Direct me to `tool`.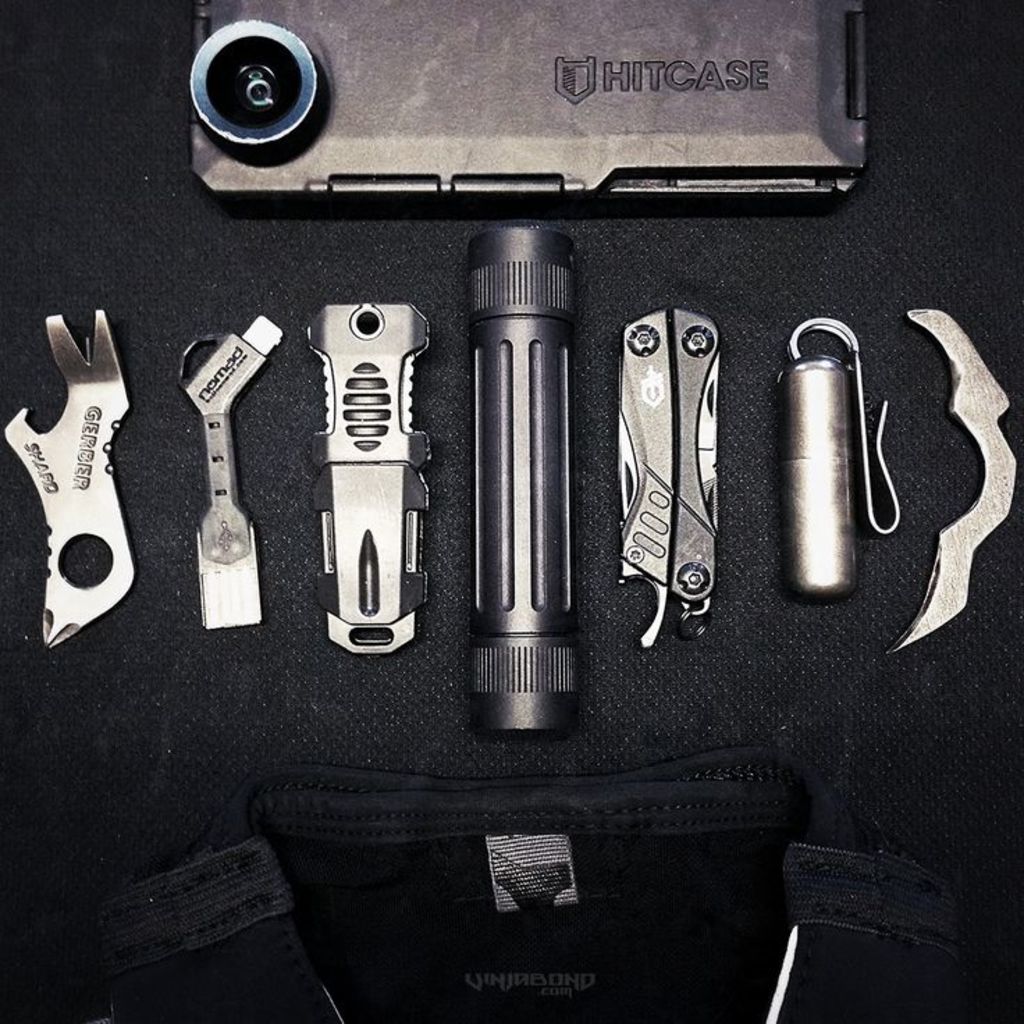
Direction: 882:296:1023:651.
